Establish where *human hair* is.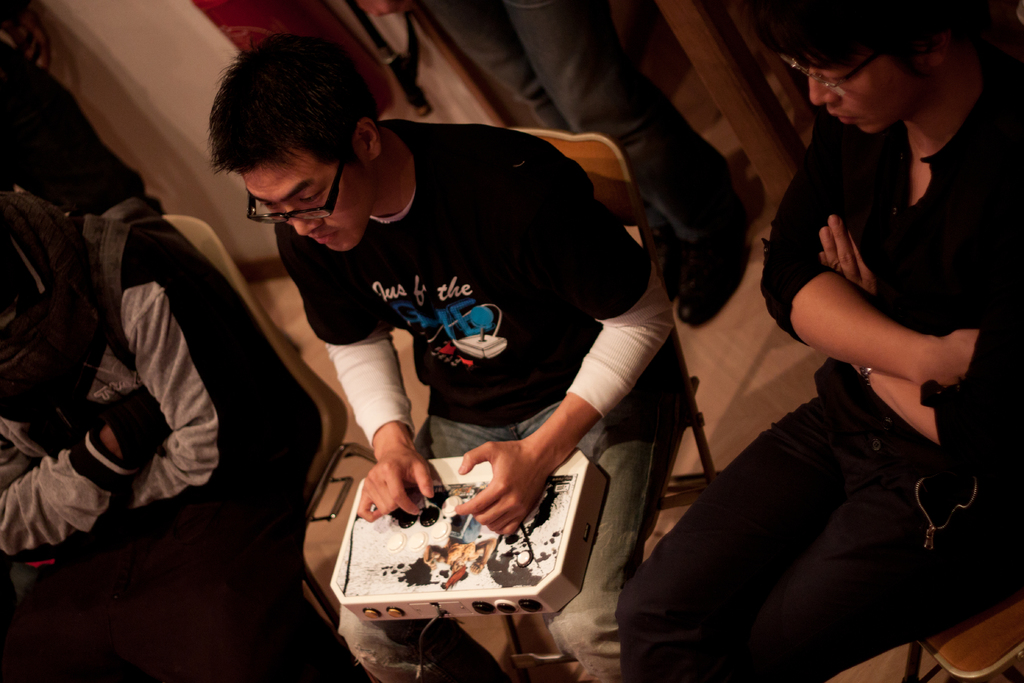
Established at l=201, t=43, r=373, b=201.
